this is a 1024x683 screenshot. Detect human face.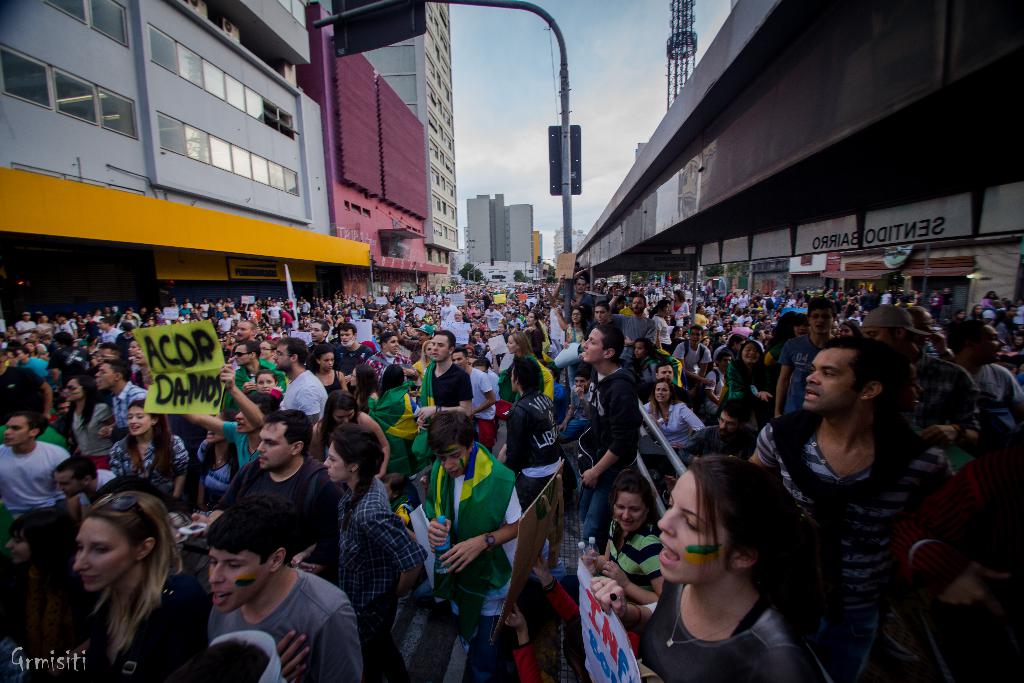
75/518/134/593.
